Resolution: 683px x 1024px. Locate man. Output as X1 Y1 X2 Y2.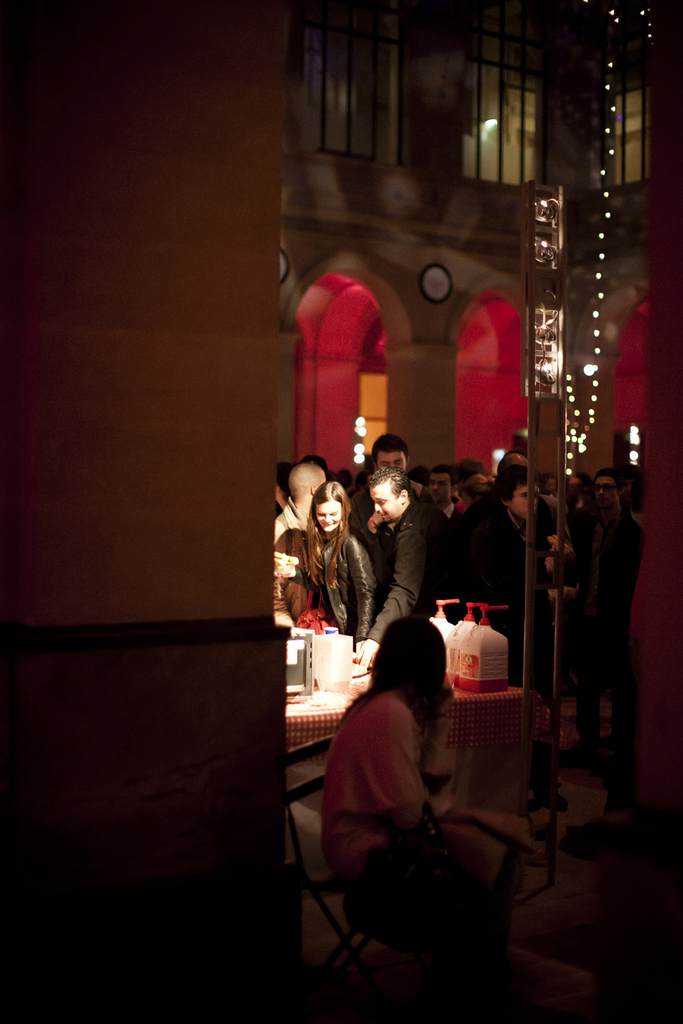
426 463 465 549.
